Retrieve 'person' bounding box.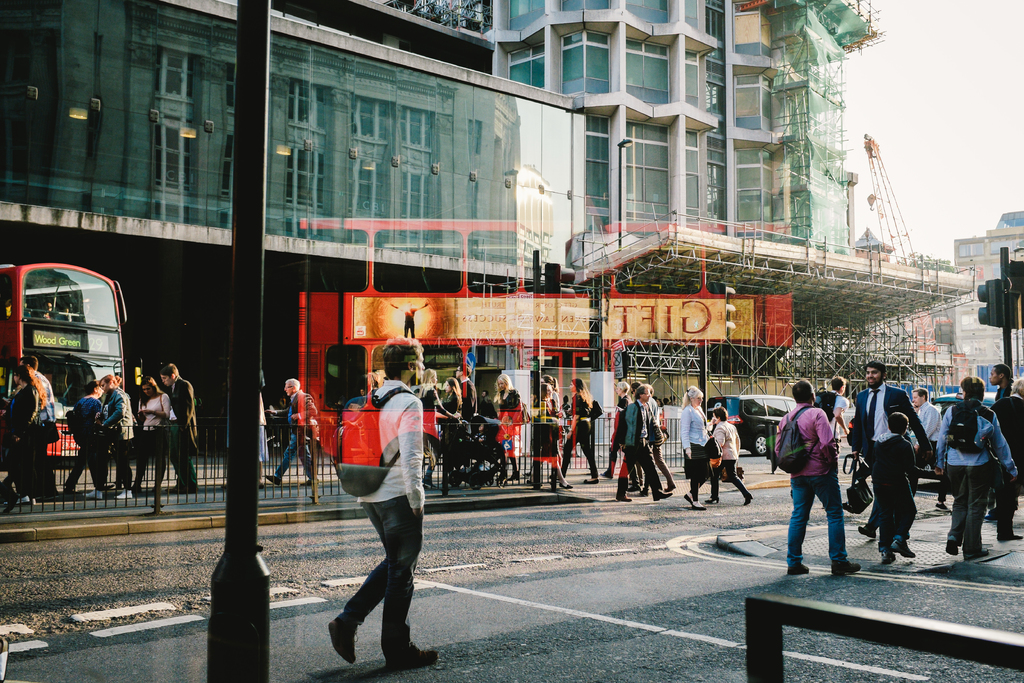
Bounding box: crop(133, 368, 171, 500).
